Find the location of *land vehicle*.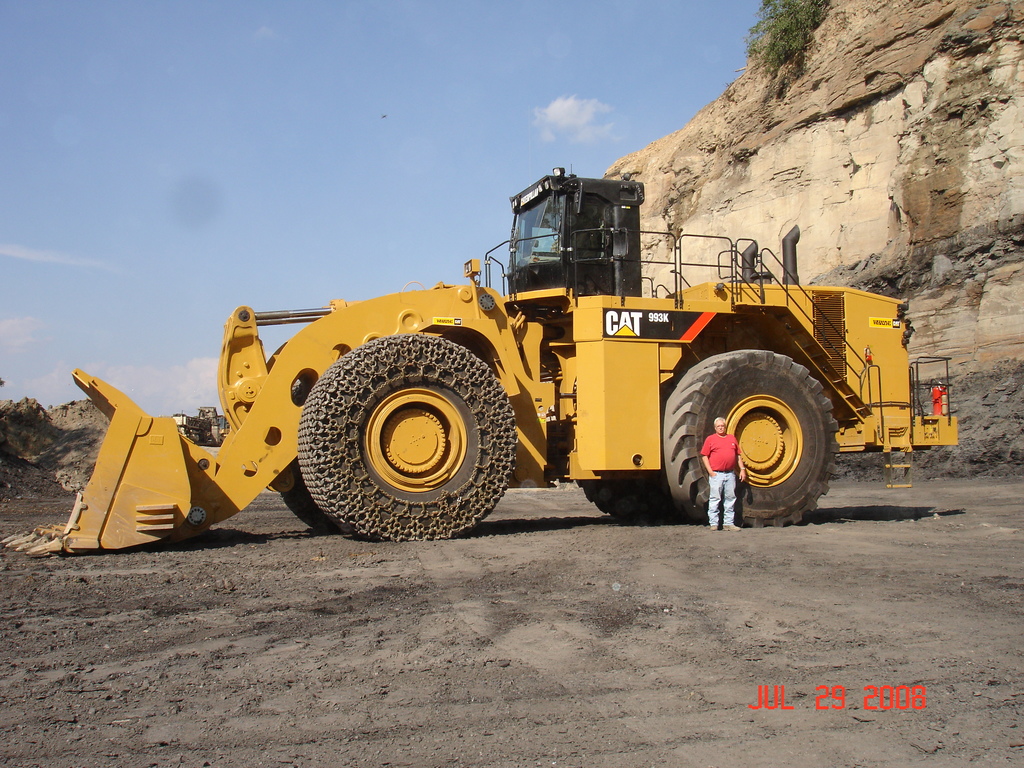
Location: l=114, t=189, r=912, b=532.
